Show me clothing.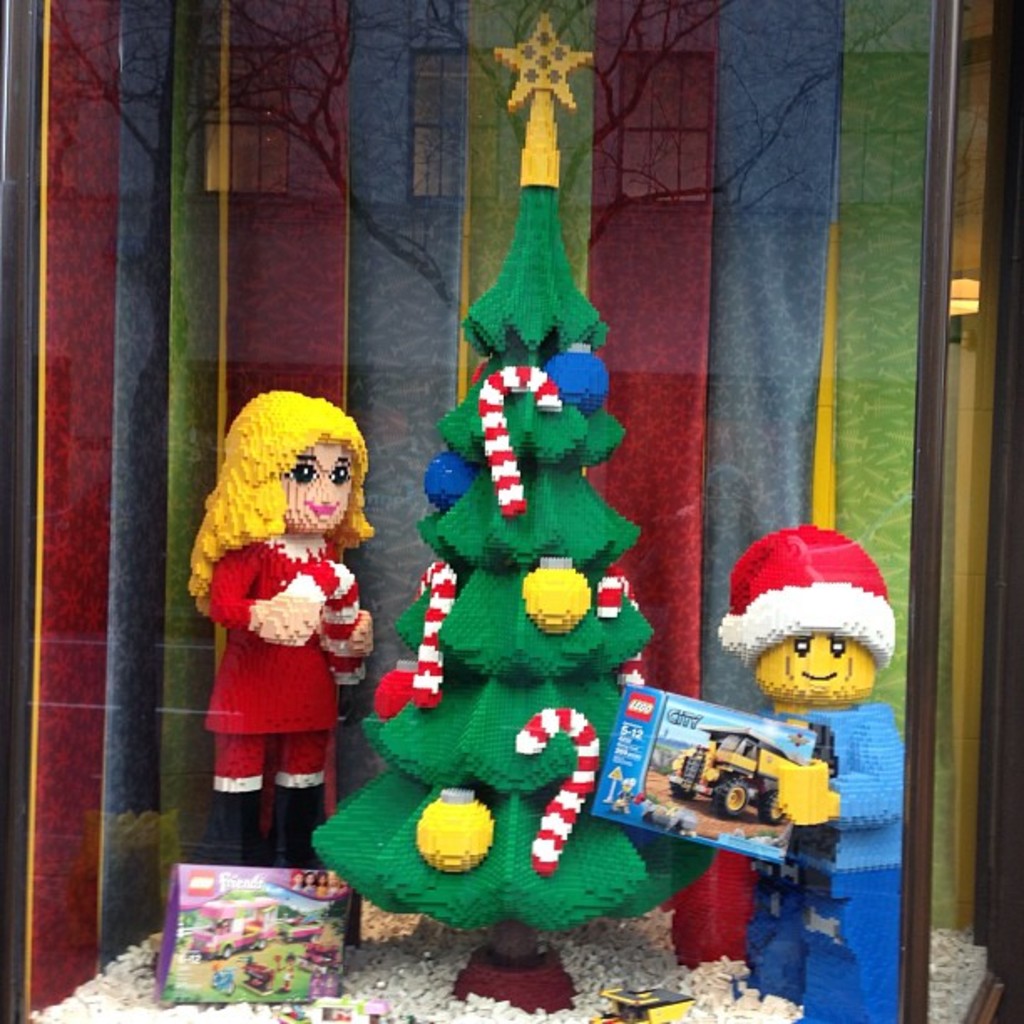
clothing is here: detection(746, 701, 899, 1022).
